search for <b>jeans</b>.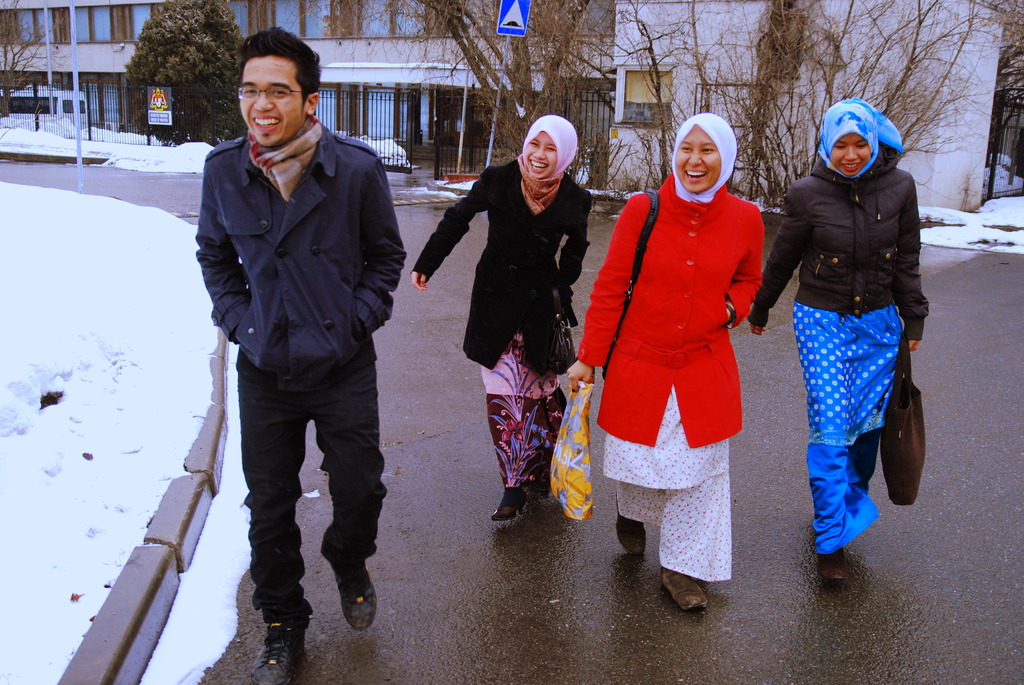
Found at box(227, 338, 387, 626).
